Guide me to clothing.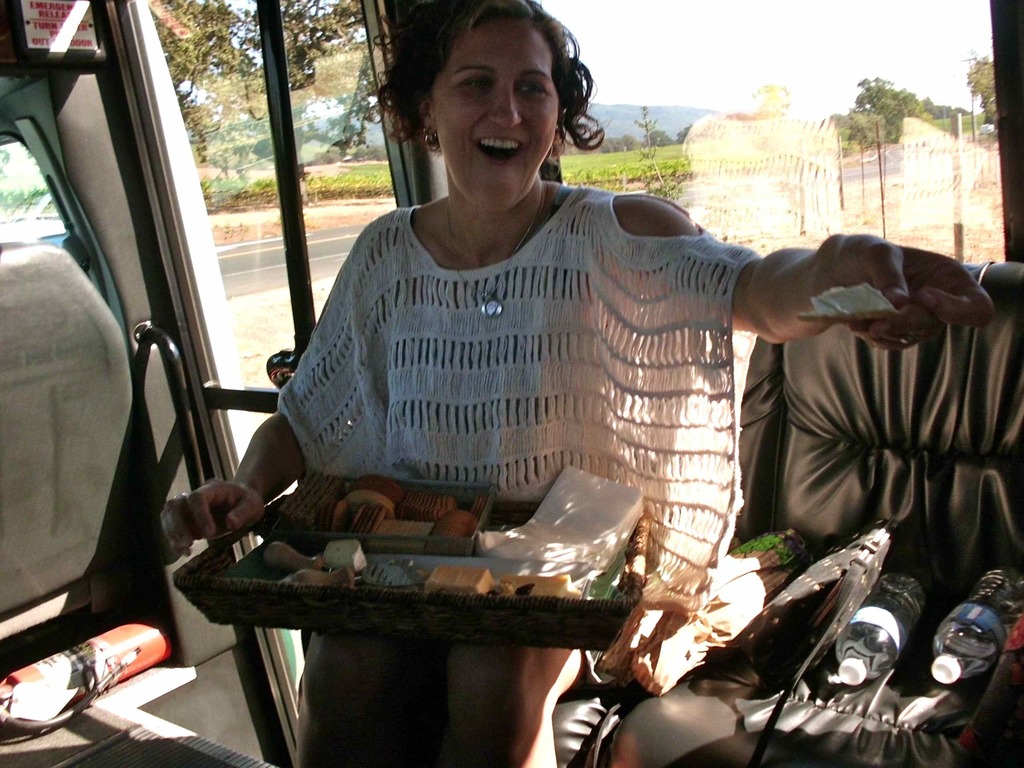
Guidance: bbox=[232, 146, 825, 602].
